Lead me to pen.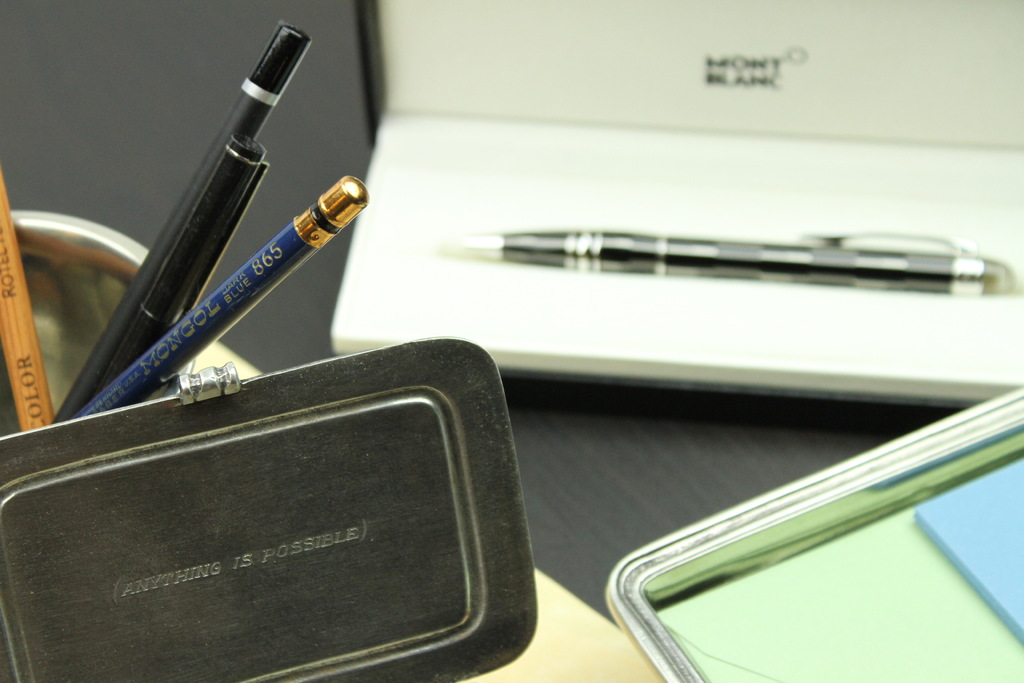
Lead to (450,223,1022,295).
